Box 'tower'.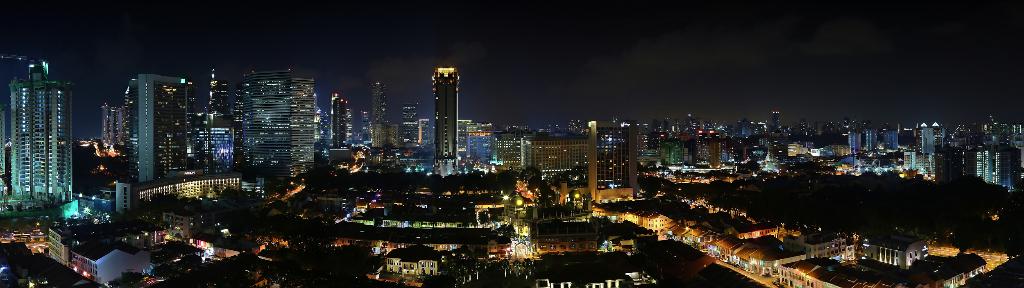
BBox(131, 72, 184, 182).
